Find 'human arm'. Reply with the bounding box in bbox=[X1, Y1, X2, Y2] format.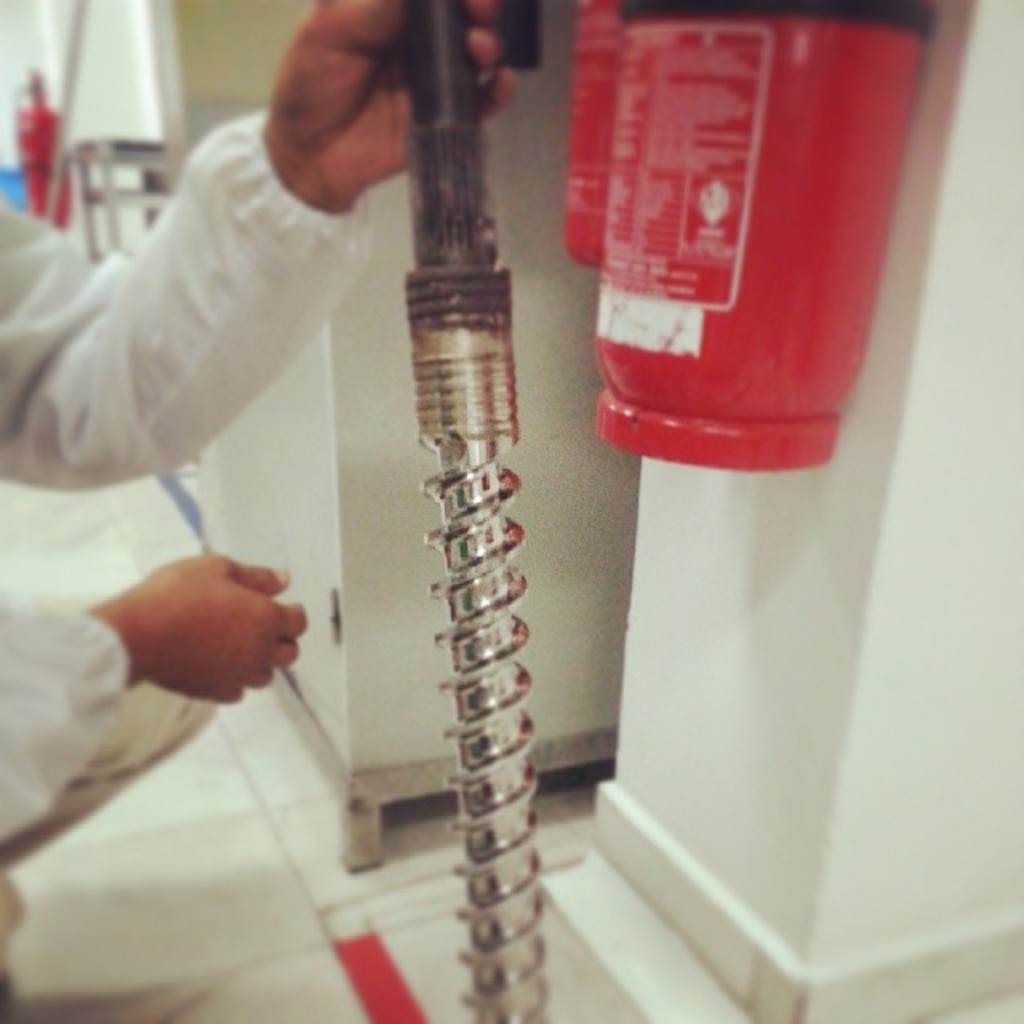
bbox=[42, 126, 453, 570].
